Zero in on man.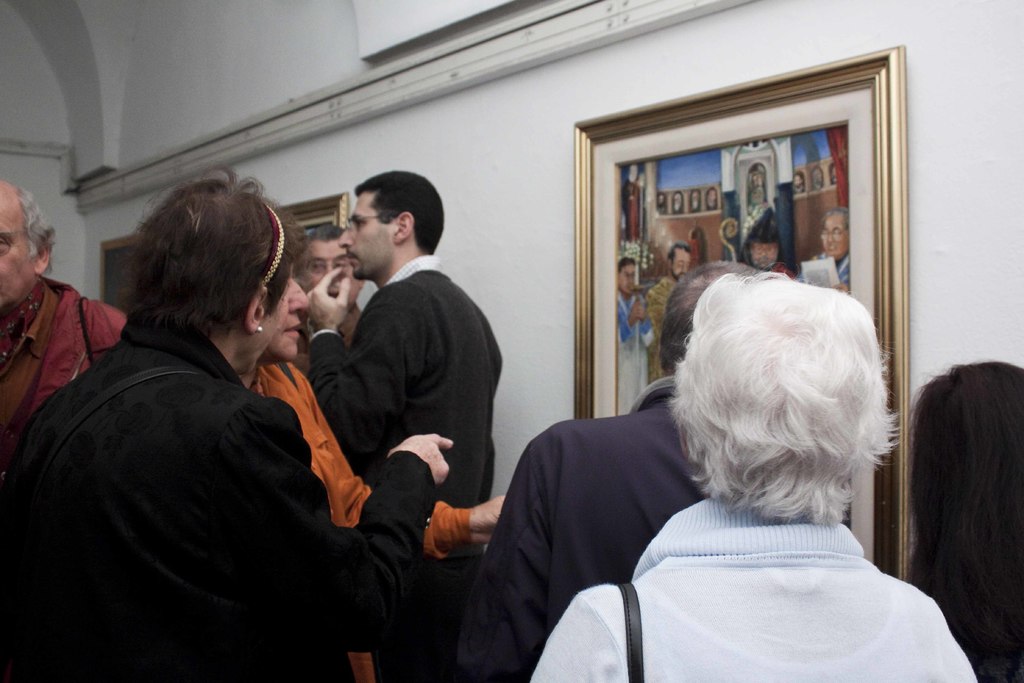
Zeroed in: 646/239/693/384.
